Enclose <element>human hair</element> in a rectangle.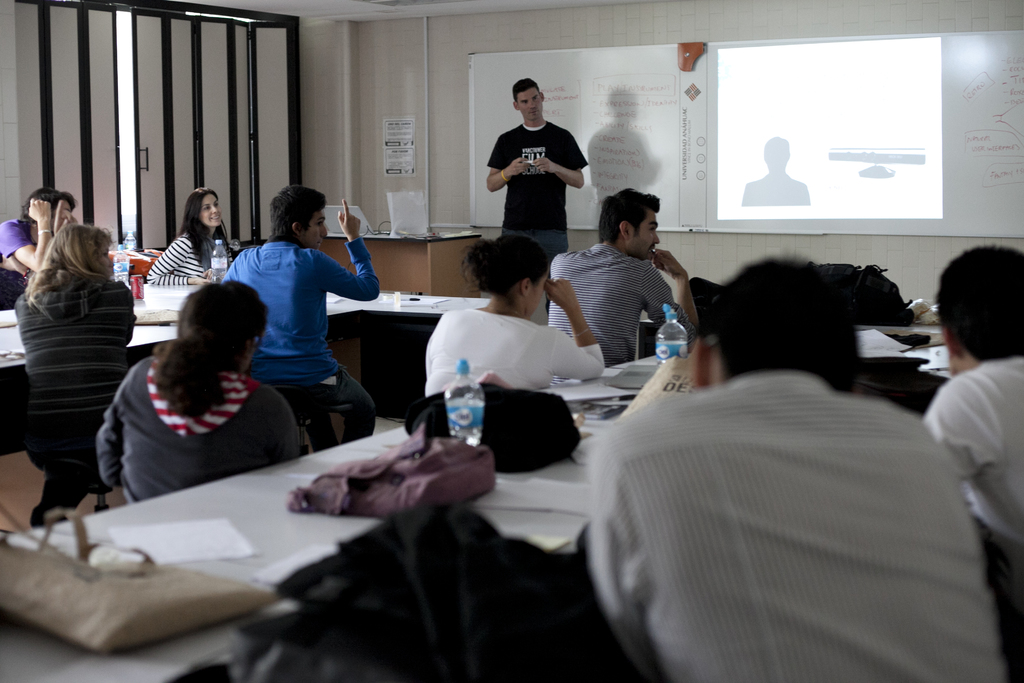
rect(461, 231, 552, 300).
